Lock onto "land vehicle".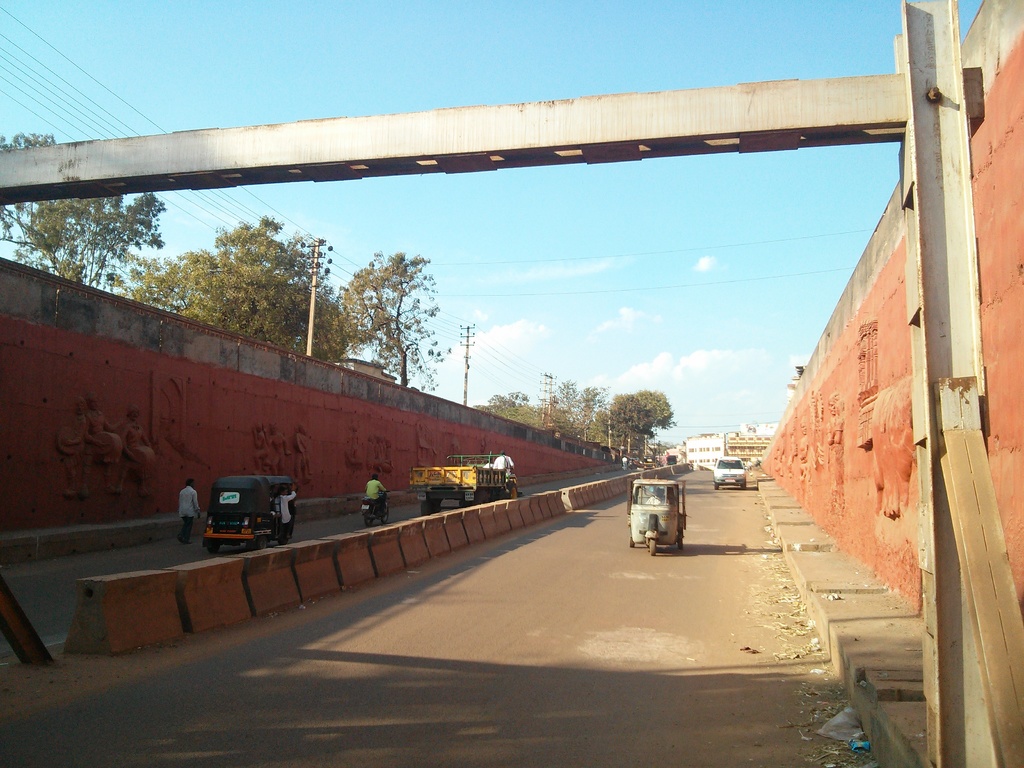
Locked: bbox=(404, 452, 516, 512).
